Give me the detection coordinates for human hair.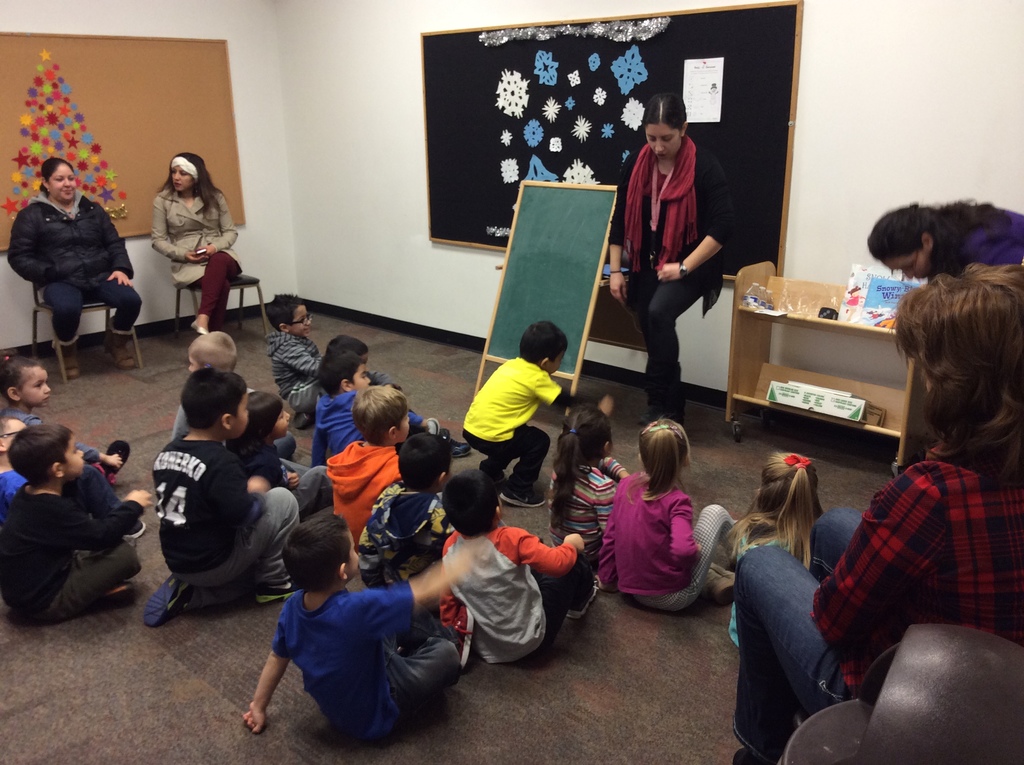
<region>440, 467, 500, 535</region>.
